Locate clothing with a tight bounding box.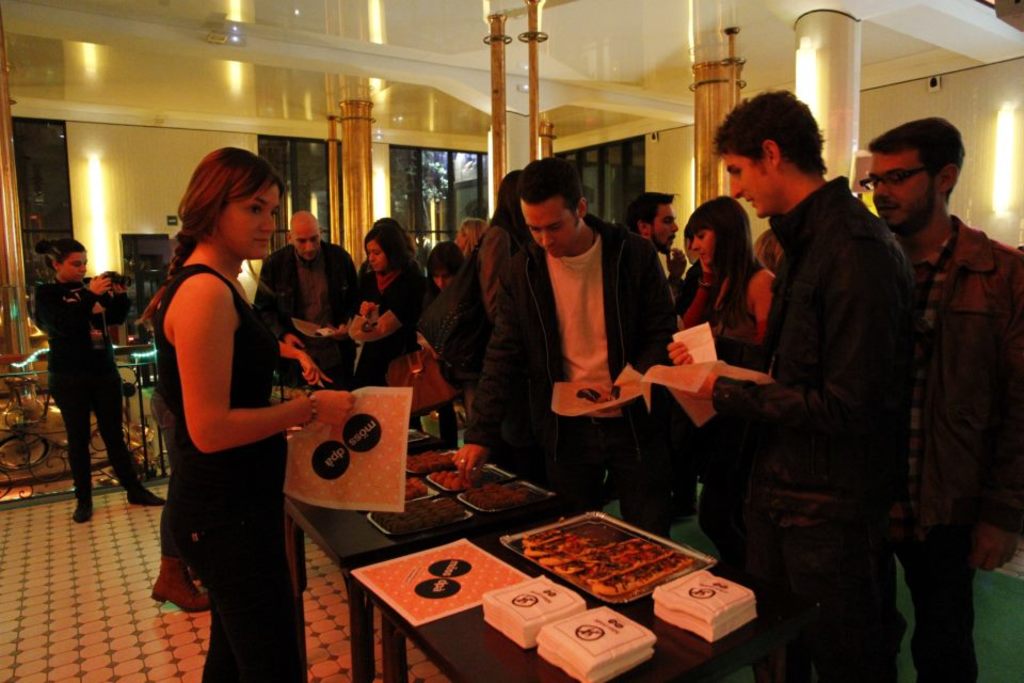
<bbox>409, 286, 476, 444</bbox>.
